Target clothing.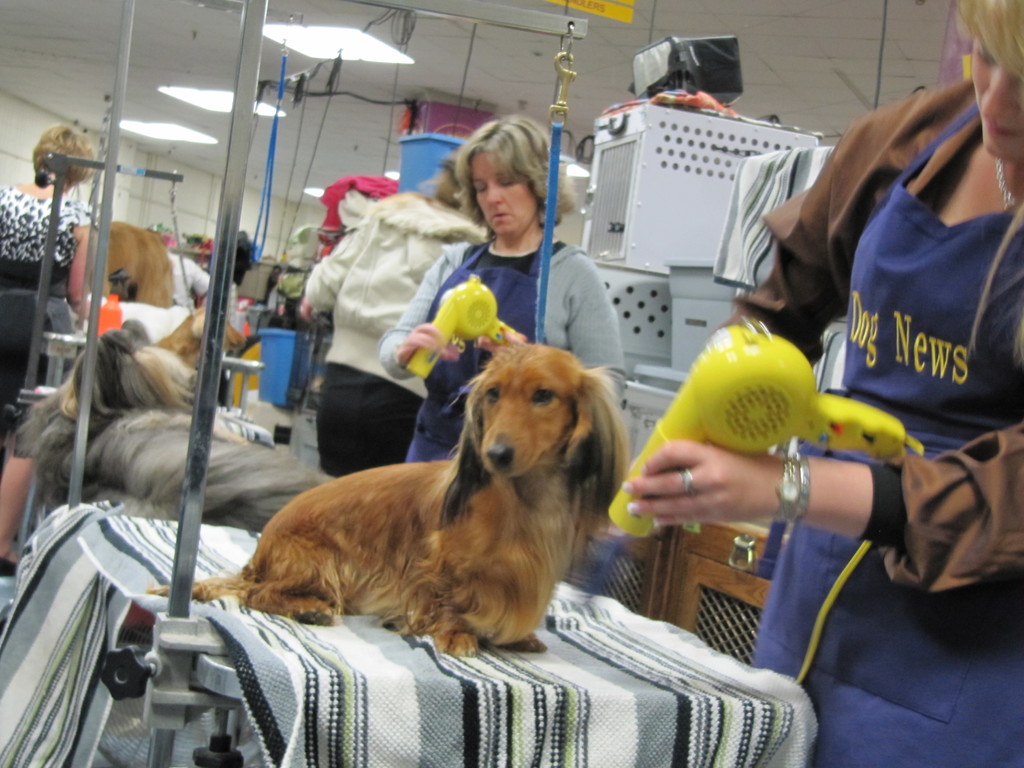
Target region: 713,82,1023,767.
